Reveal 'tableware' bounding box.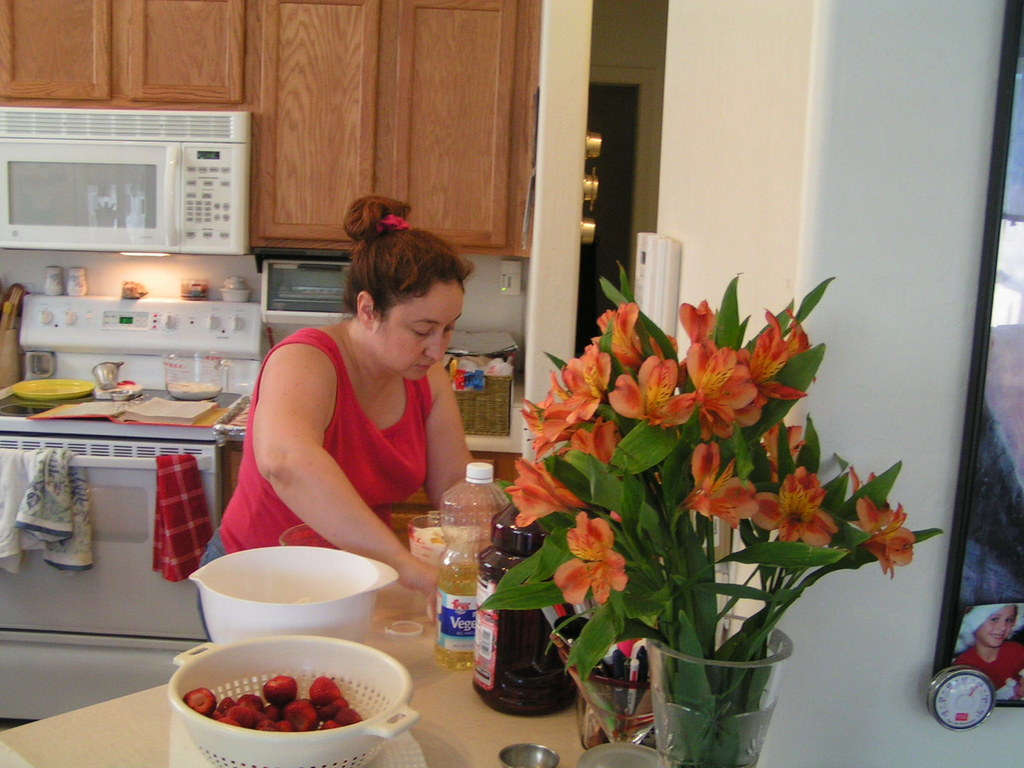
Revealed: x1=179 y1=545 x2=402 y2=645.
